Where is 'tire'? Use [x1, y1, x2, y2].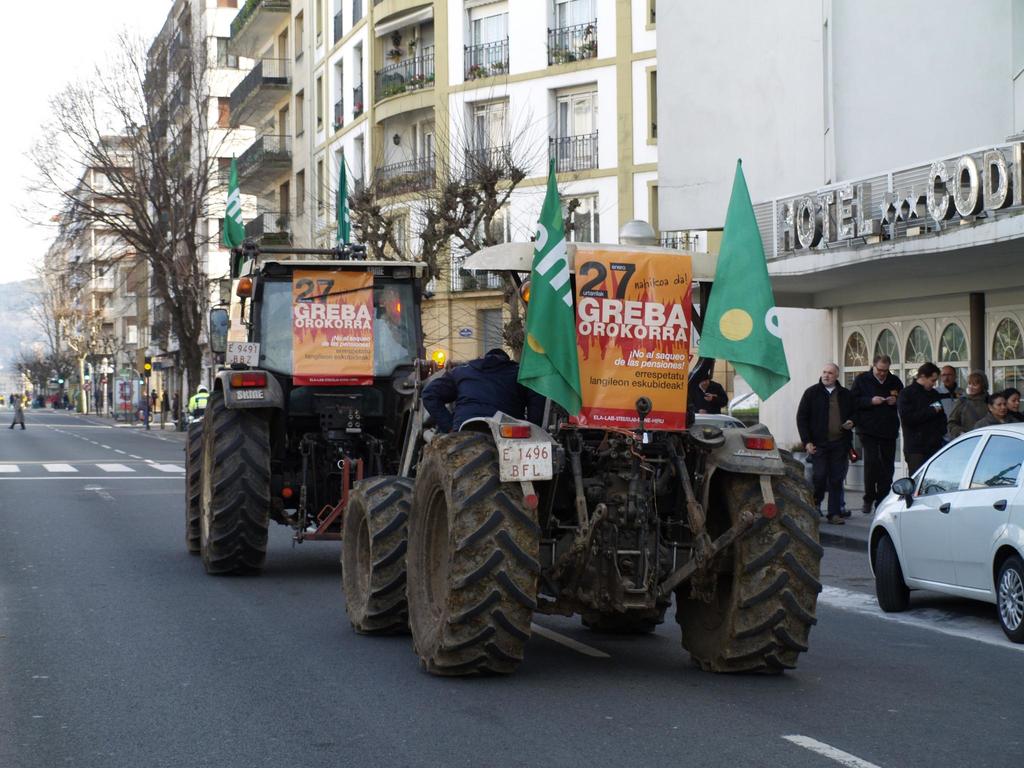
[877, 534, 909, 612].
